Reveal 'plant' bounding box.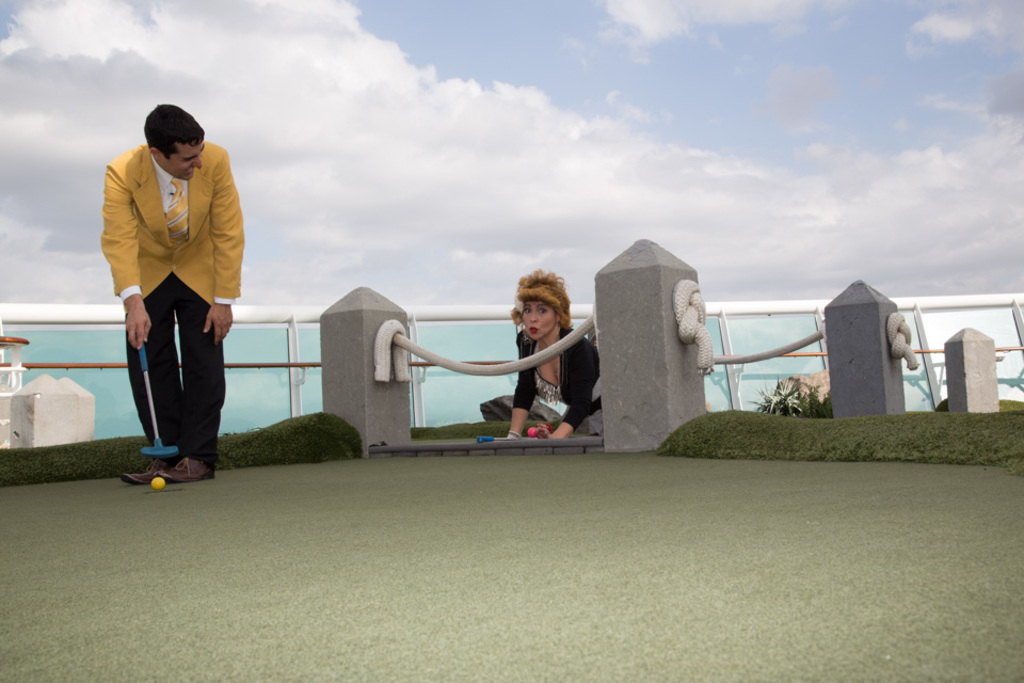
Revealed: {"x1": 747, "y1": 382, "x2": 835, "y2": 416}.
